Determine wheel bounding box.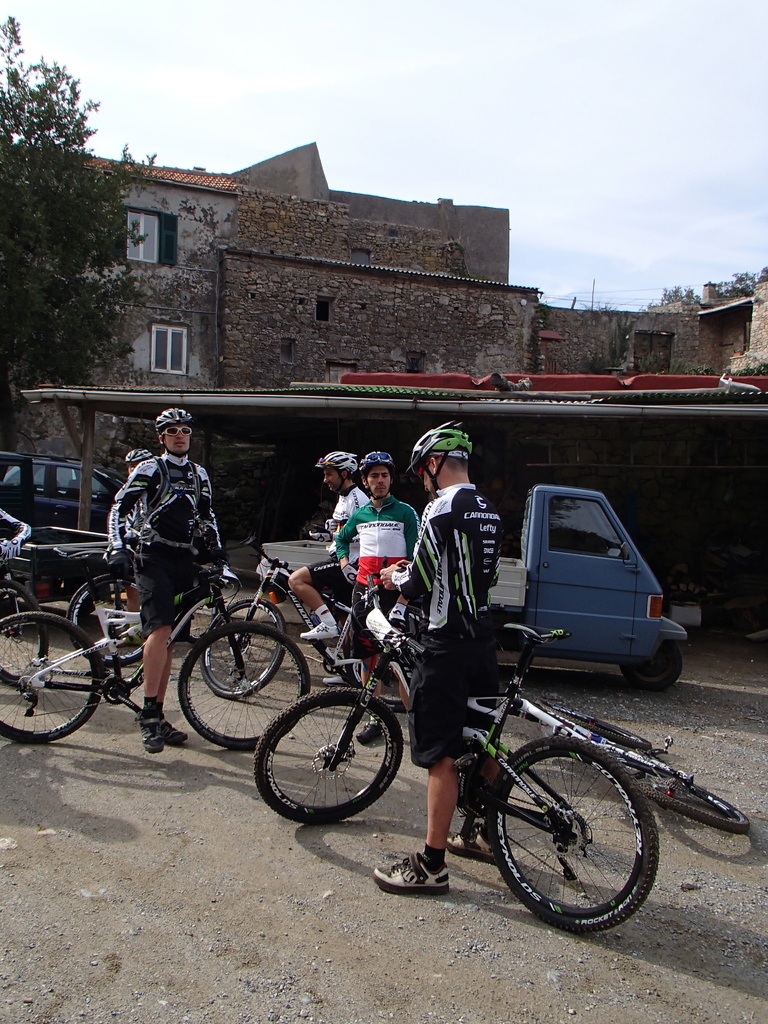
Determined: crop(67, 572, 149, 665).
